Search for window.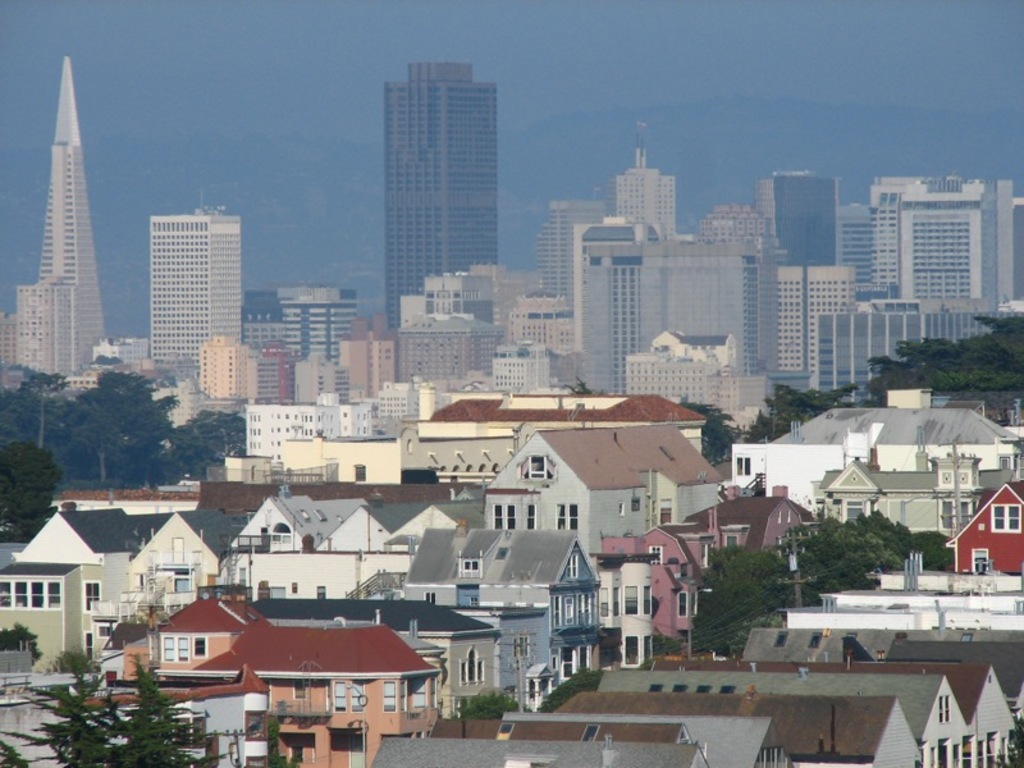
Found at [left=573, top=650, right=589, bottom=678].
